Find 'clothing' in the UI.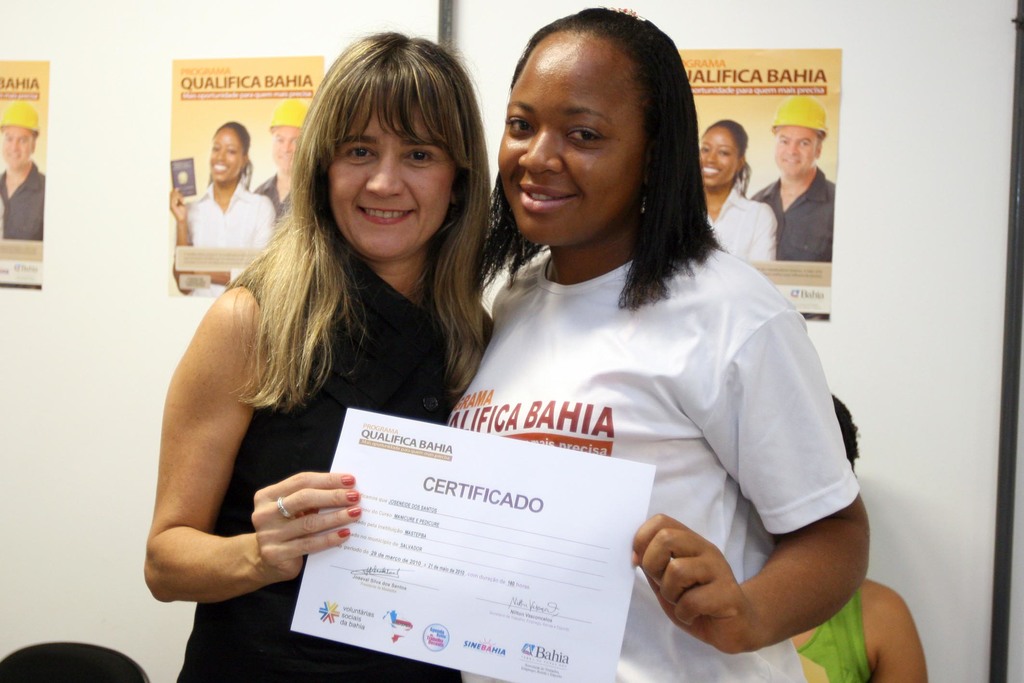
UI element at [left=800, top=594, right=877, bottom=682].
